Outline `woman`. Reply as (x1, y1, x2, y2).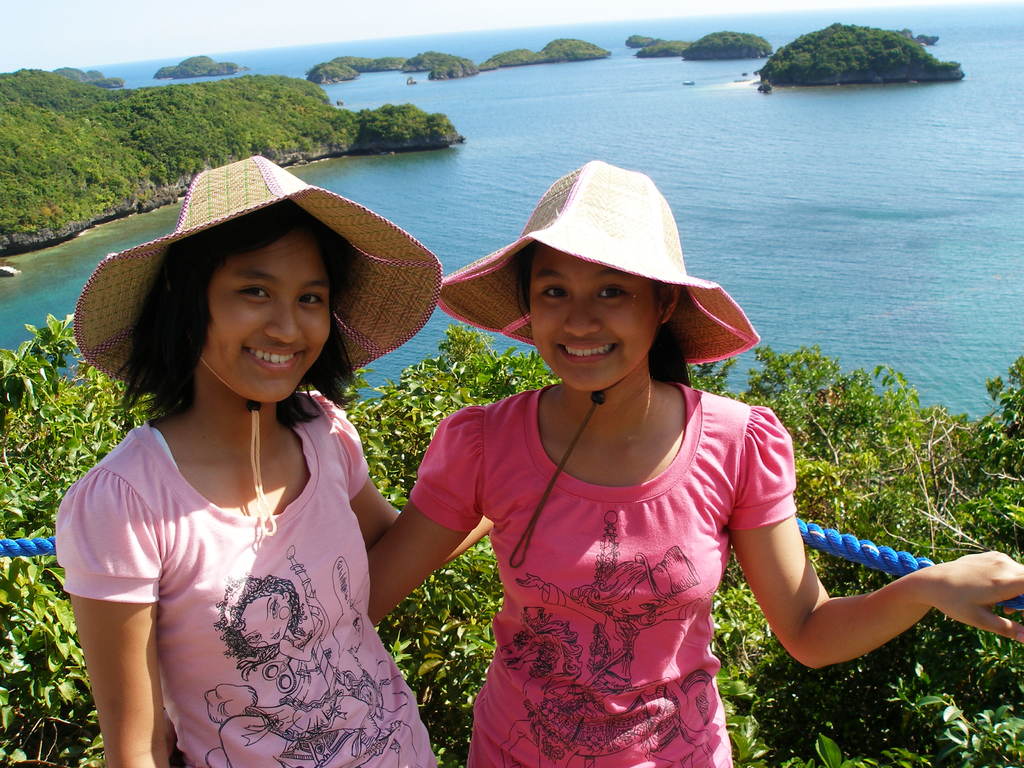
(367, 161, 1023, 767).
